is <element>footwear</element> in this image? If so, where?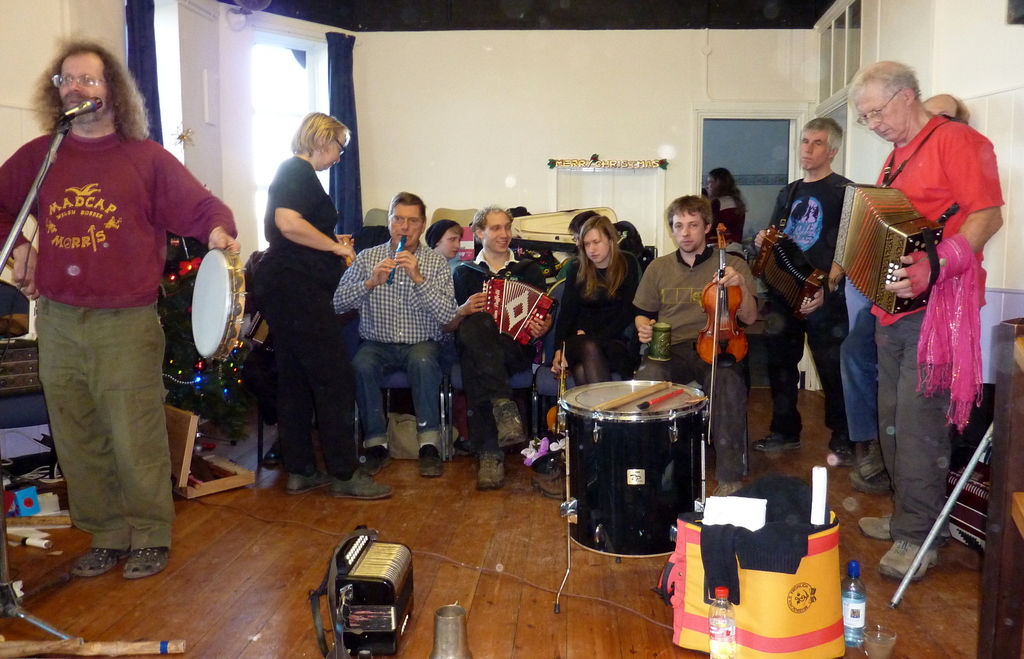
Yes, at [68, 544, 122, 580].
